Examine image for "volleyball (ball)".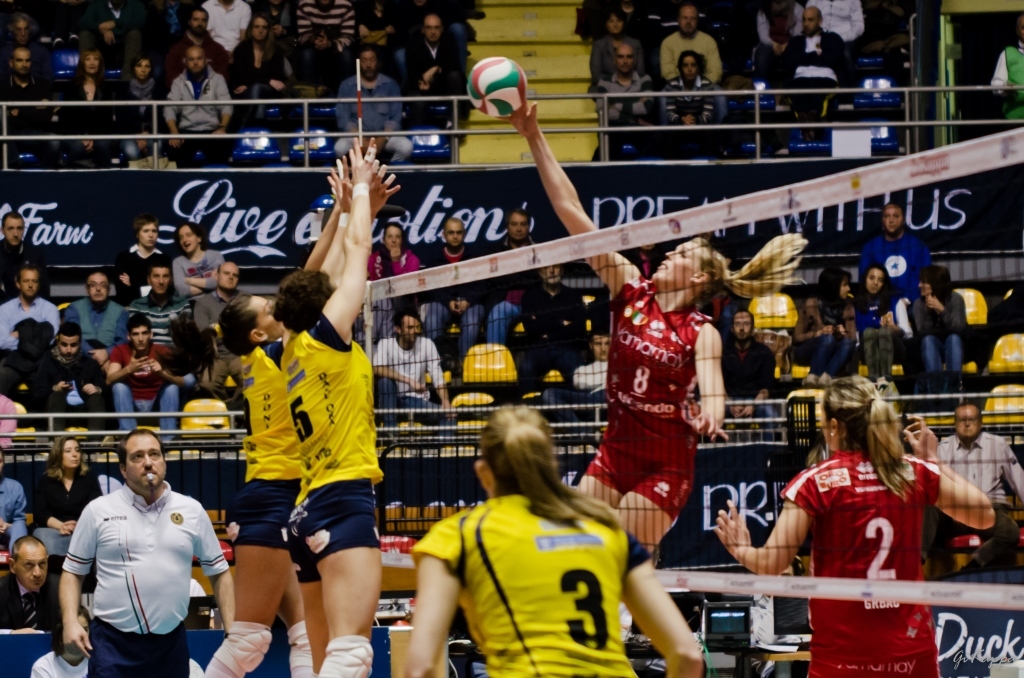
Examination result: [x1=464, y1=55, x2=529, y2=118].
